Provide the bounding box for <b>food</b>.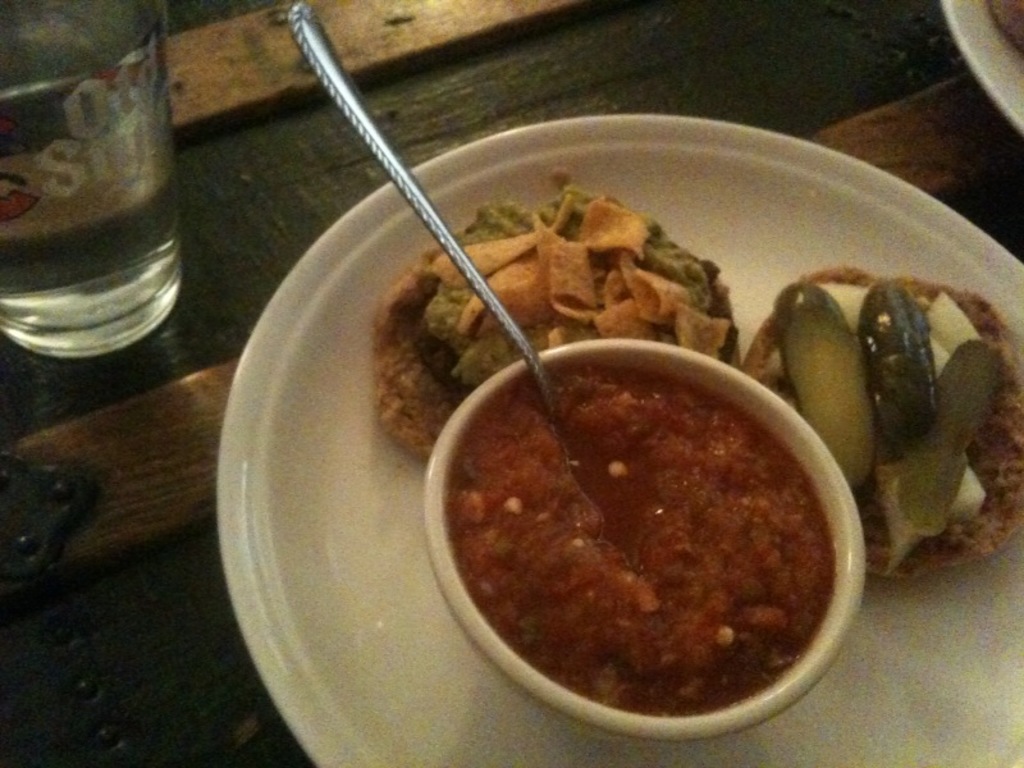
crop(443, 339, 883, 736).
